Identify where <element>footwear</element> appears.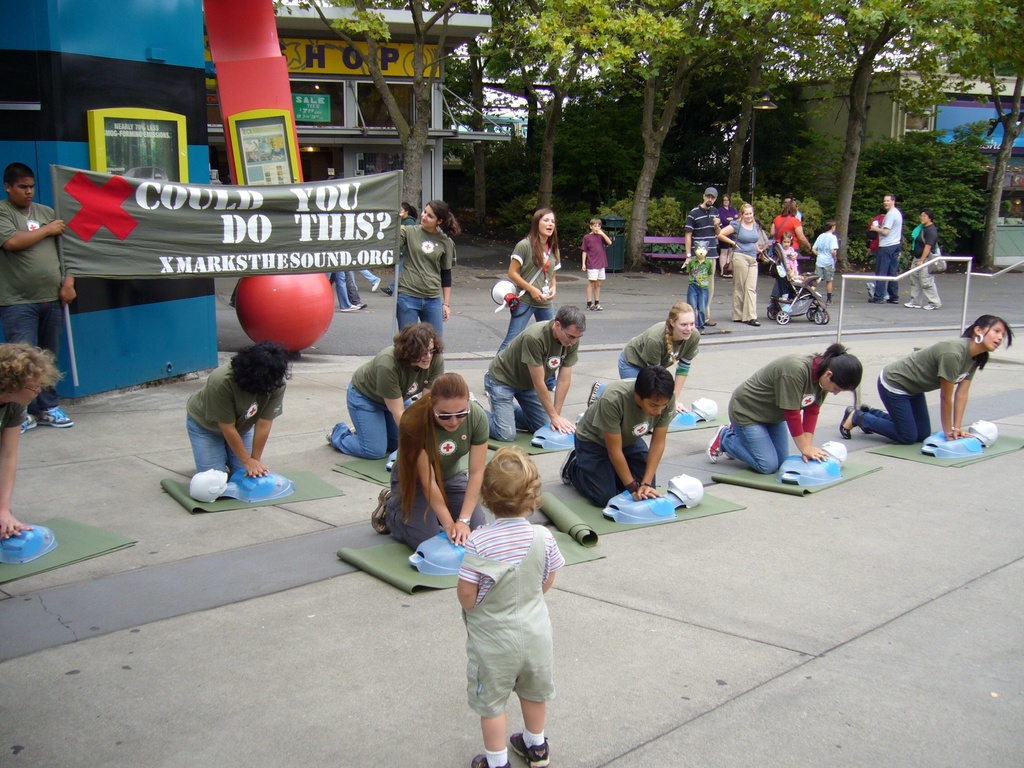
Appears at <bbox>341, 305, 362, 311</bbox>.
